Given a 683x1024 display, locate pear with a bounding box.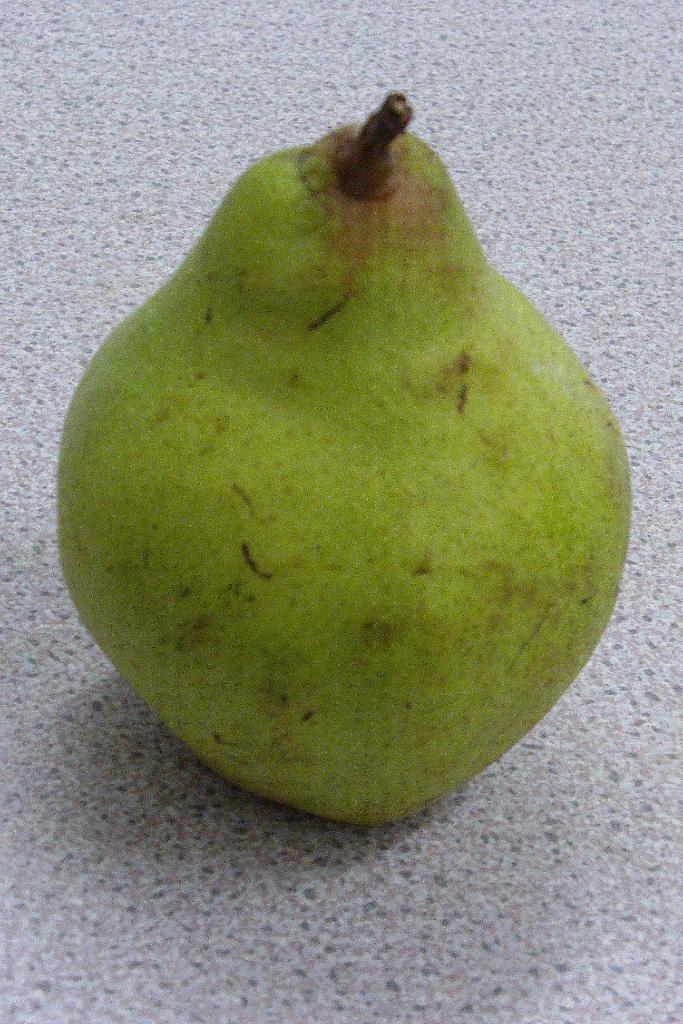
Located: box=[55, 88, 632, 829].
